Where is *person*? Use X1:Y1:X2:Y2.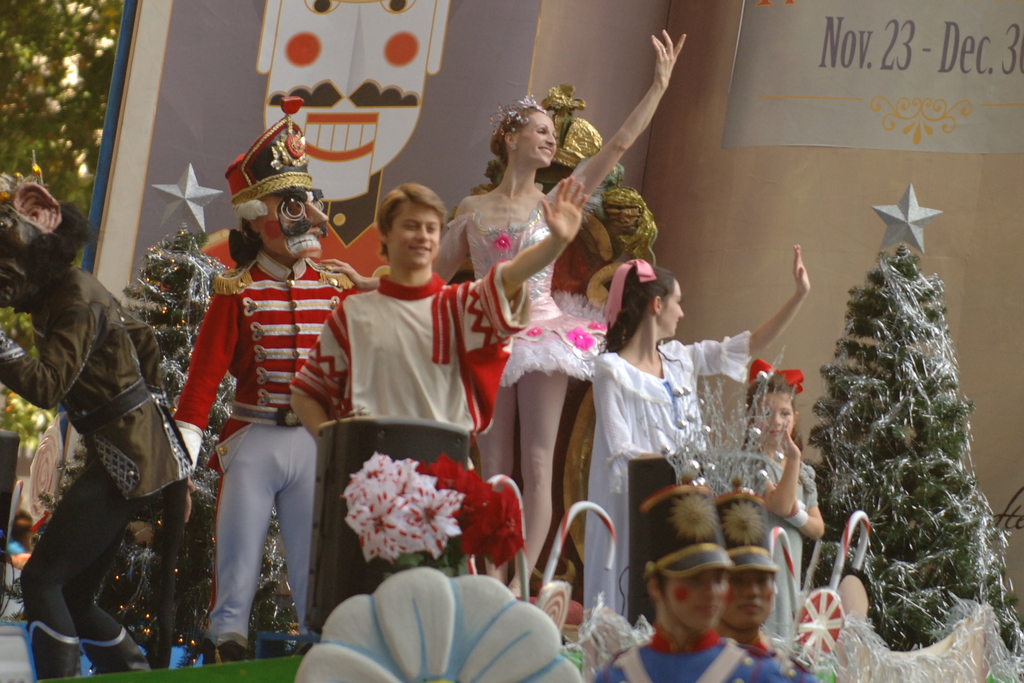
558:247:815:623.
